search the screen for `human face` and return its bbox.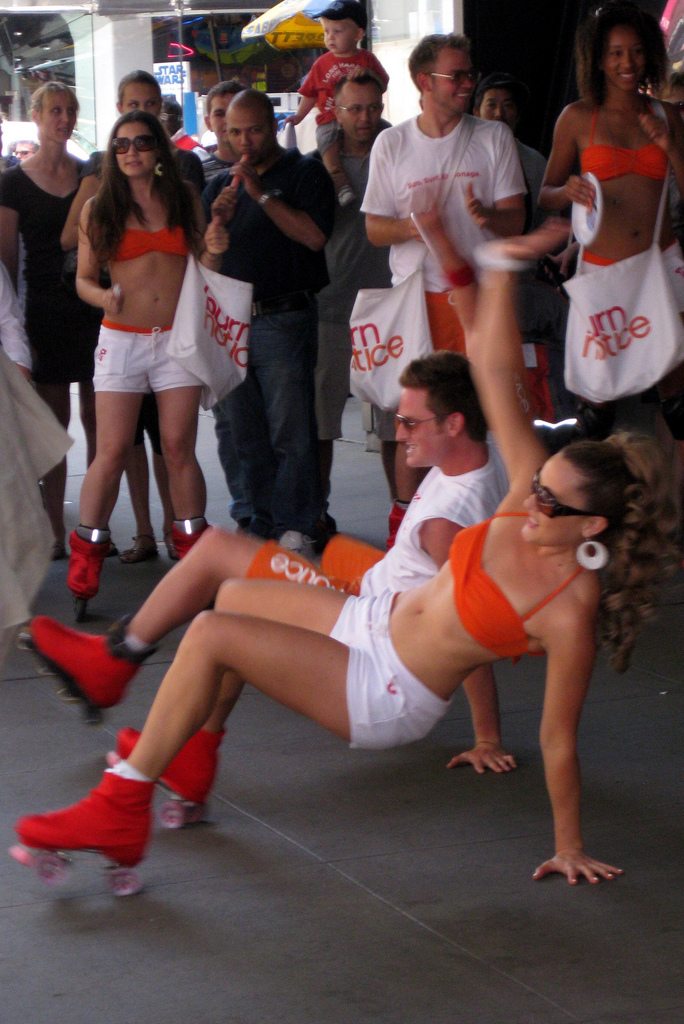
Found: box=[390, 380, 455, 470].
